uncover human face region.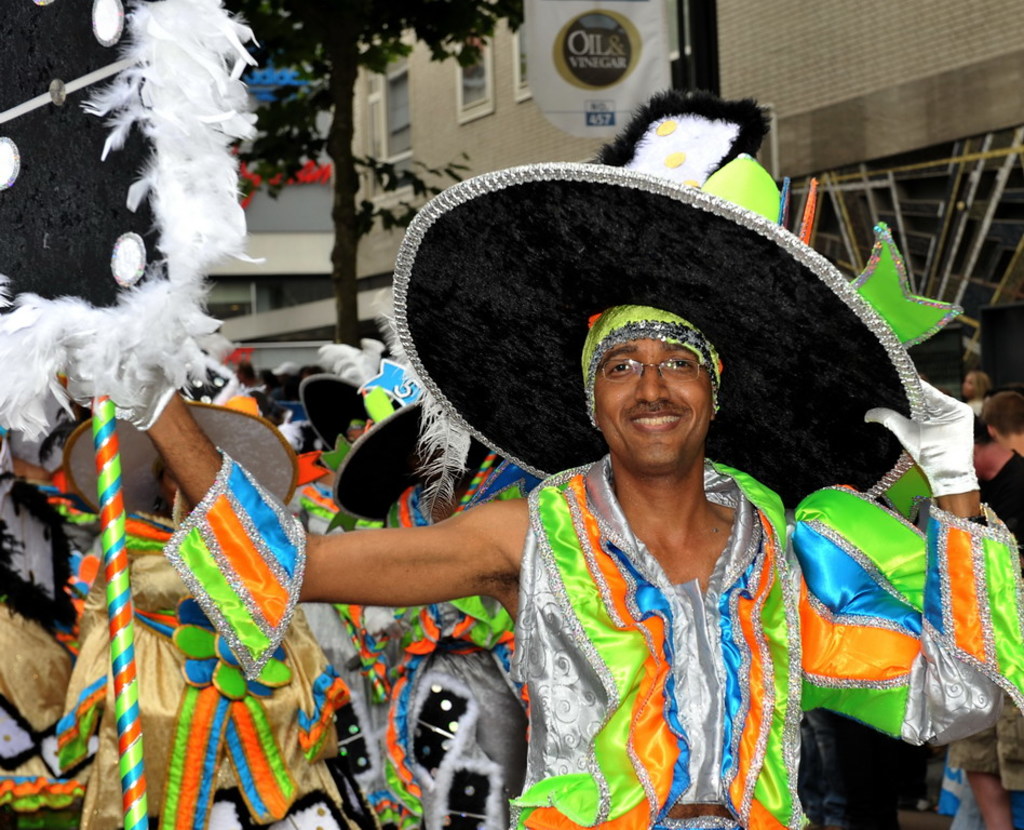
Uncovered: Rect(598, 338, 717, 470).
